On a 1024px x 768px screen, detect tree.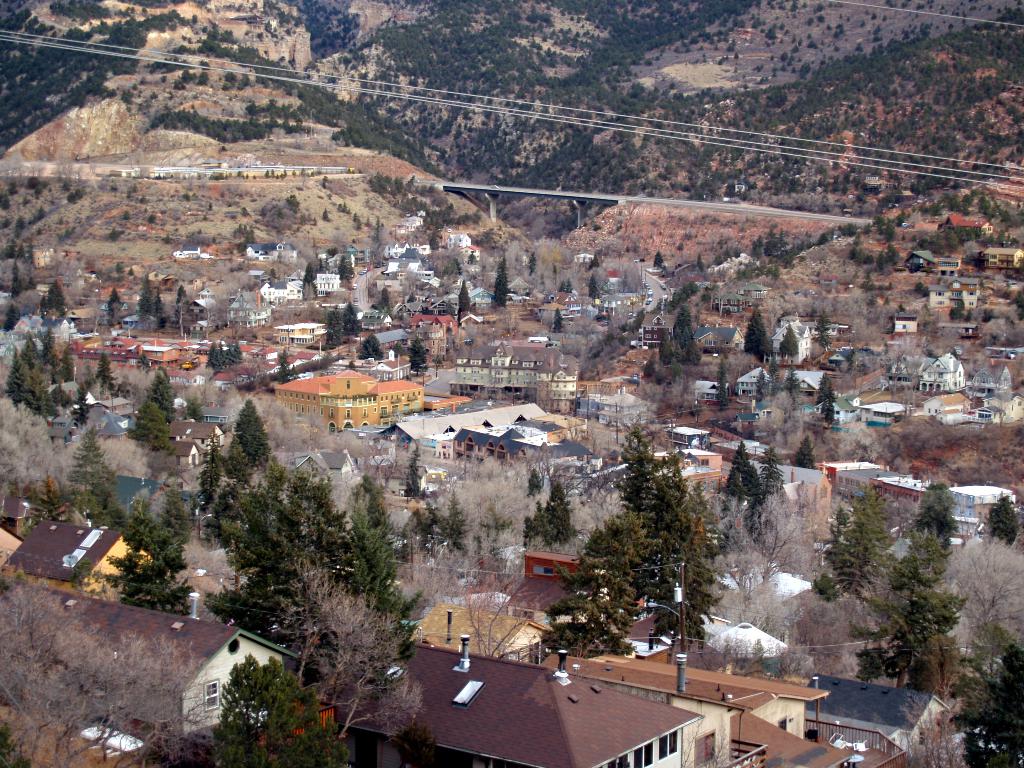
box(195, 648, 355, 767).
